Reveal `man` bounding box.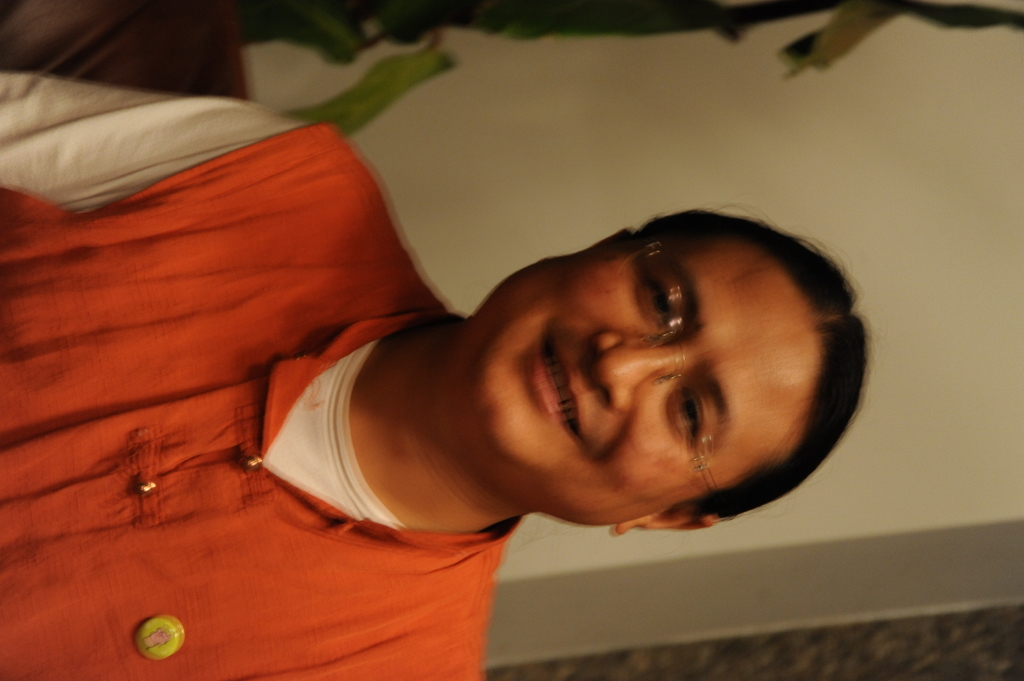
Revealed: 0/70/869/680.
